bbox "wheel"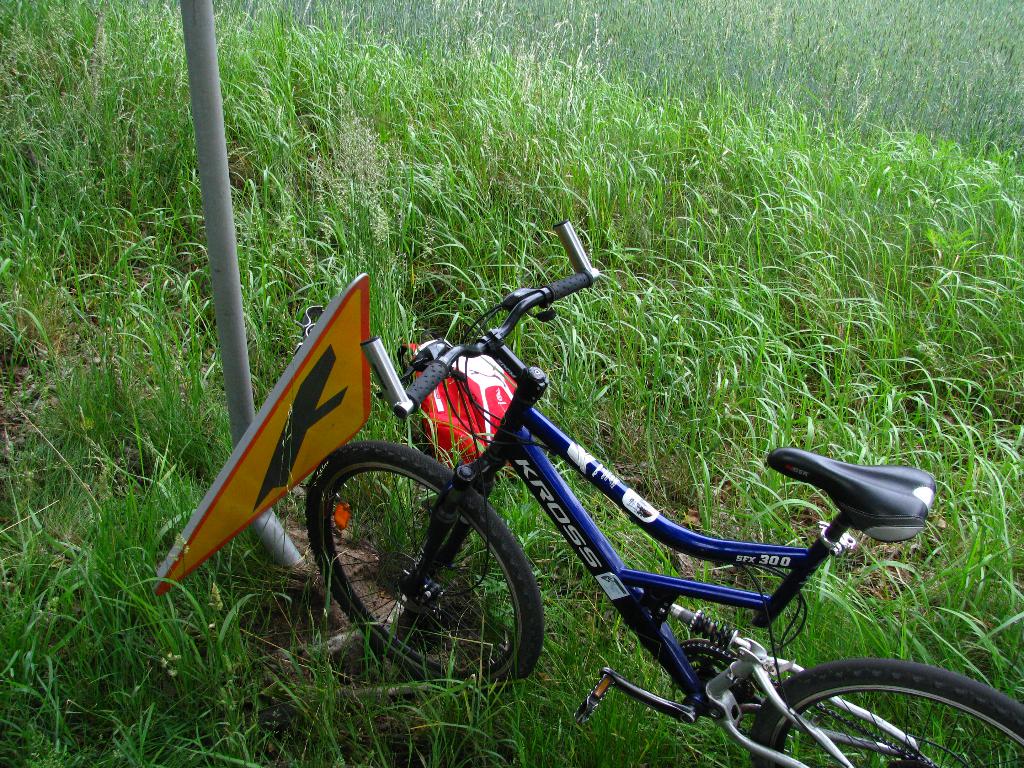
{"left": 301, "top": 446, "right": 546, "bottom": 688}
